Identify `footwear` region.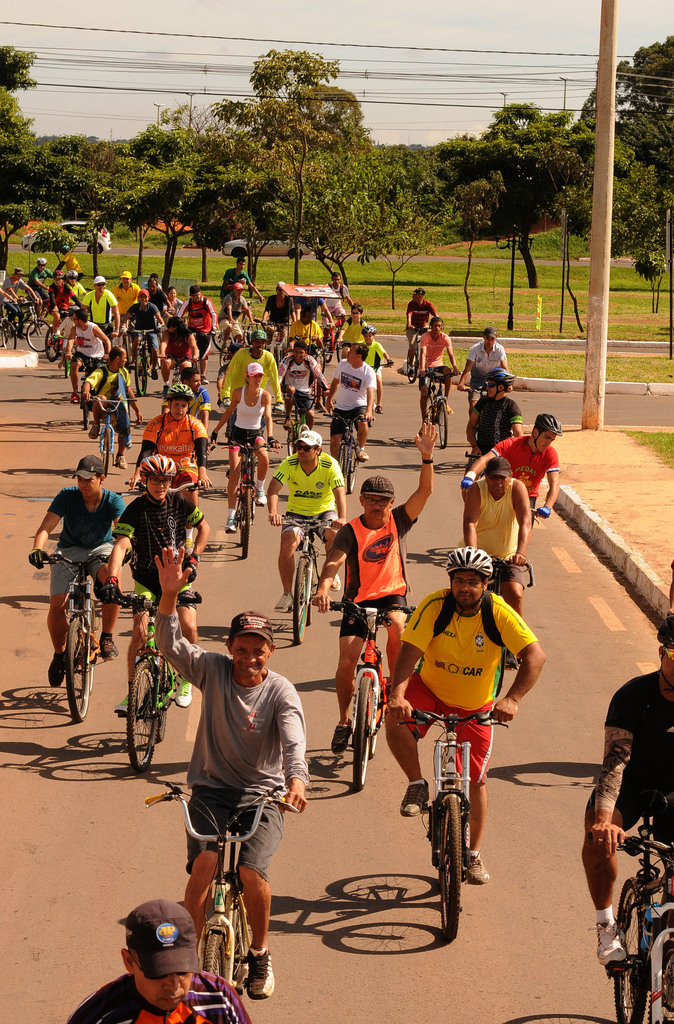
Region: x1=174, y1=673, x2=193, y2=708.
